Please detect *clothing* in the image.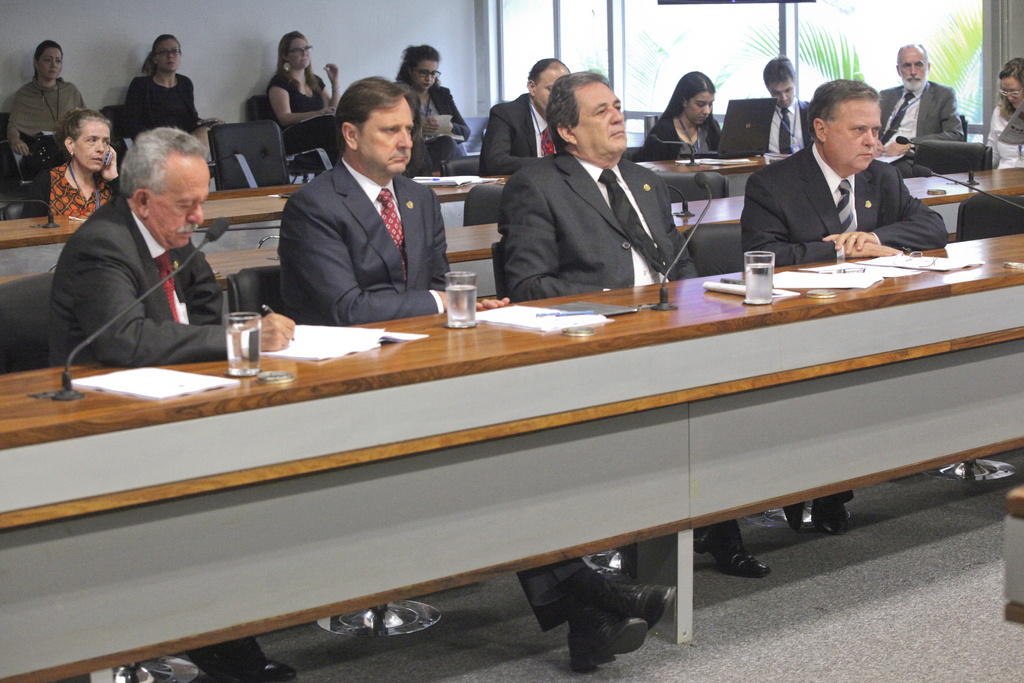
19:157:125:217.
